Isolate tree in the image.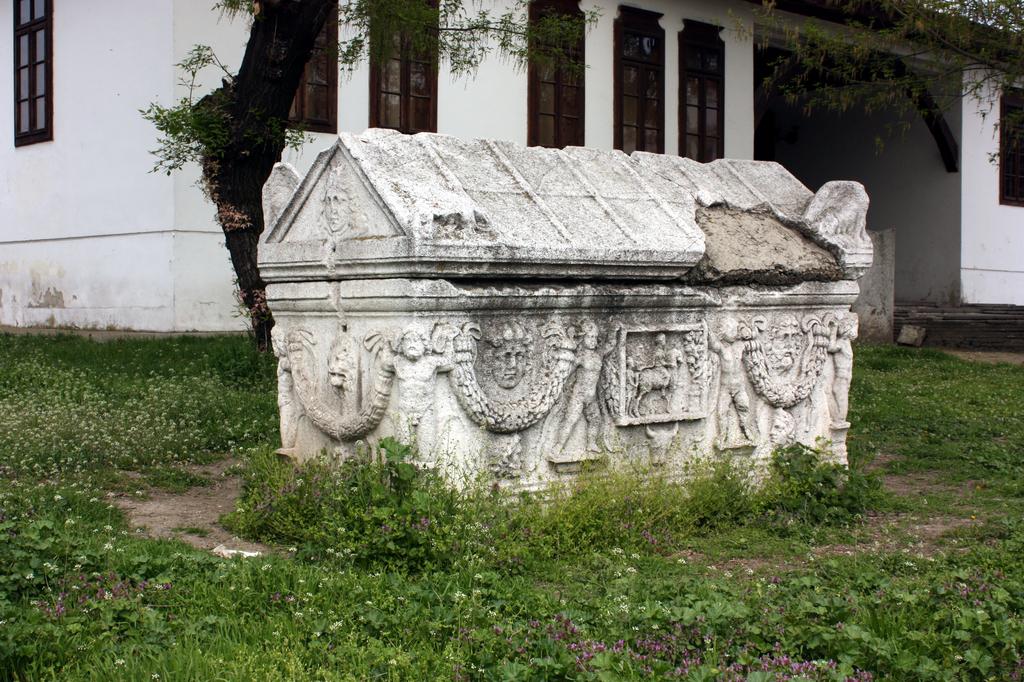
Isolated region: (140, 0, 600, 336).
